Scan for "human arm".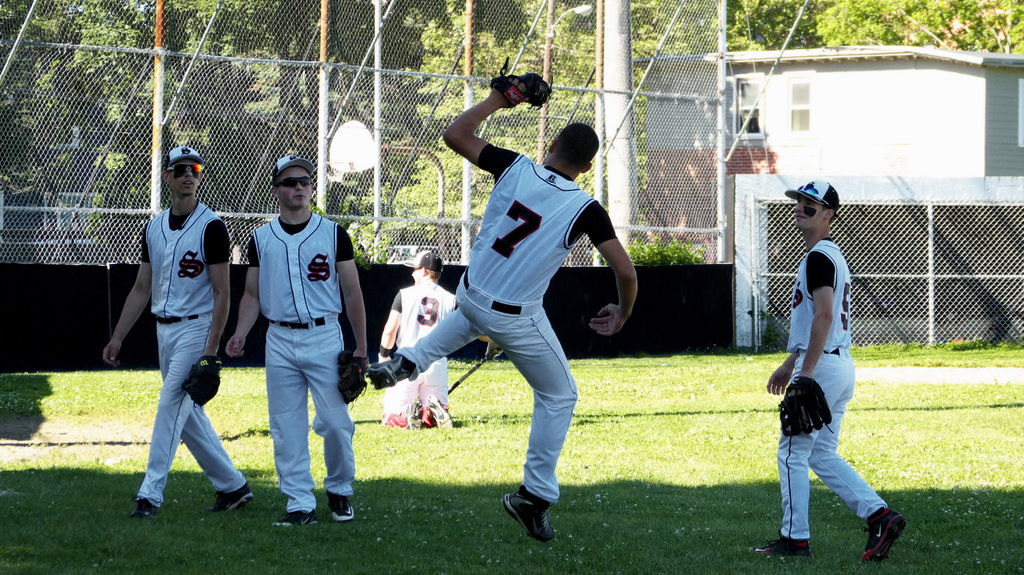
Scan result: Rect(191, 219, 231, 386).
